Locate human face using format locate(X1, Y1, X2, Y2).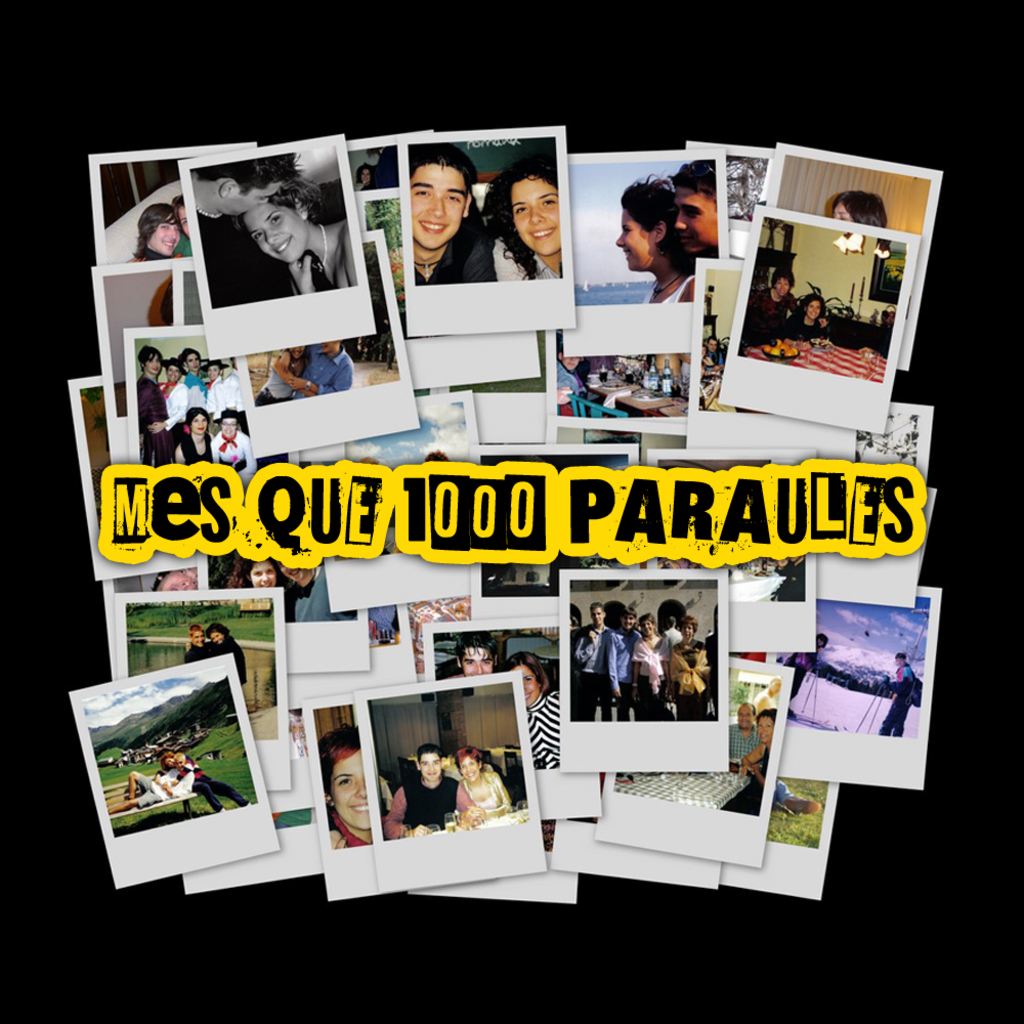
locate(324, 739, 377, 835).
